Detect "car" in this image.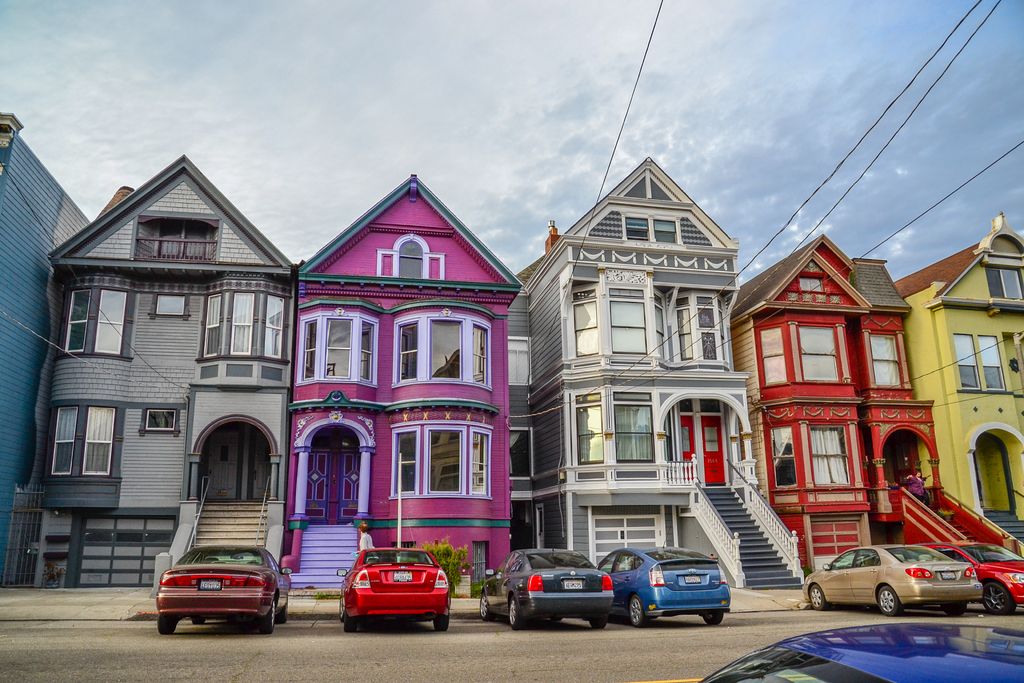
Detection: <box>799,540,983,612</box>.
